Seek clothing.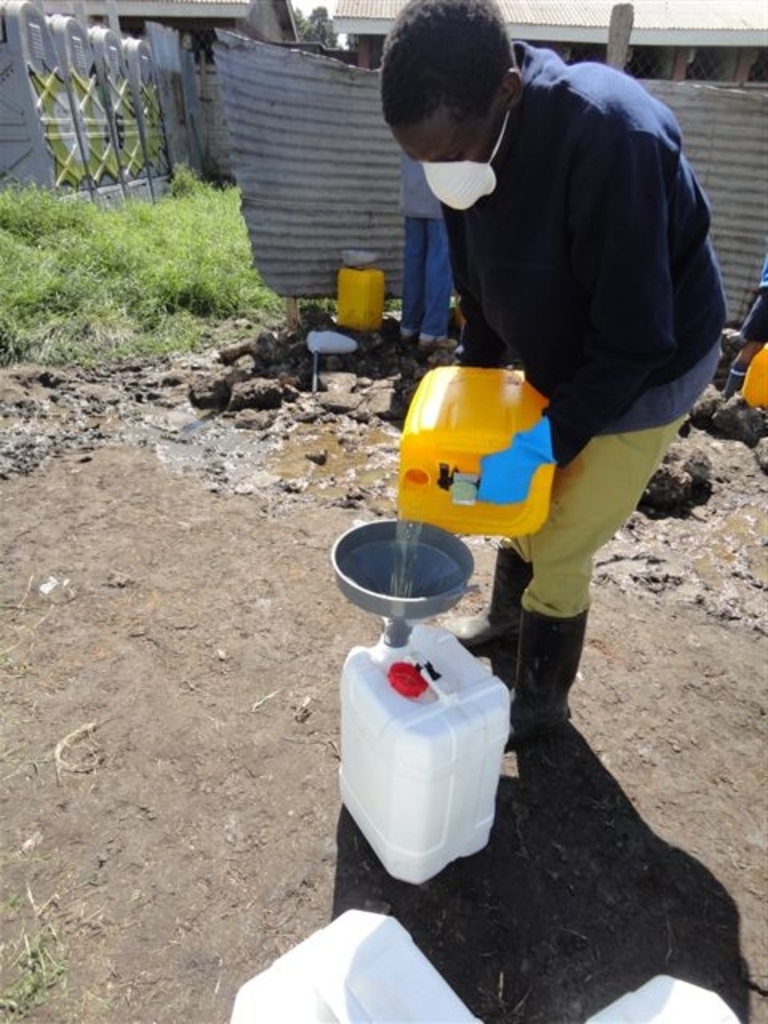
438/19/766/774.
